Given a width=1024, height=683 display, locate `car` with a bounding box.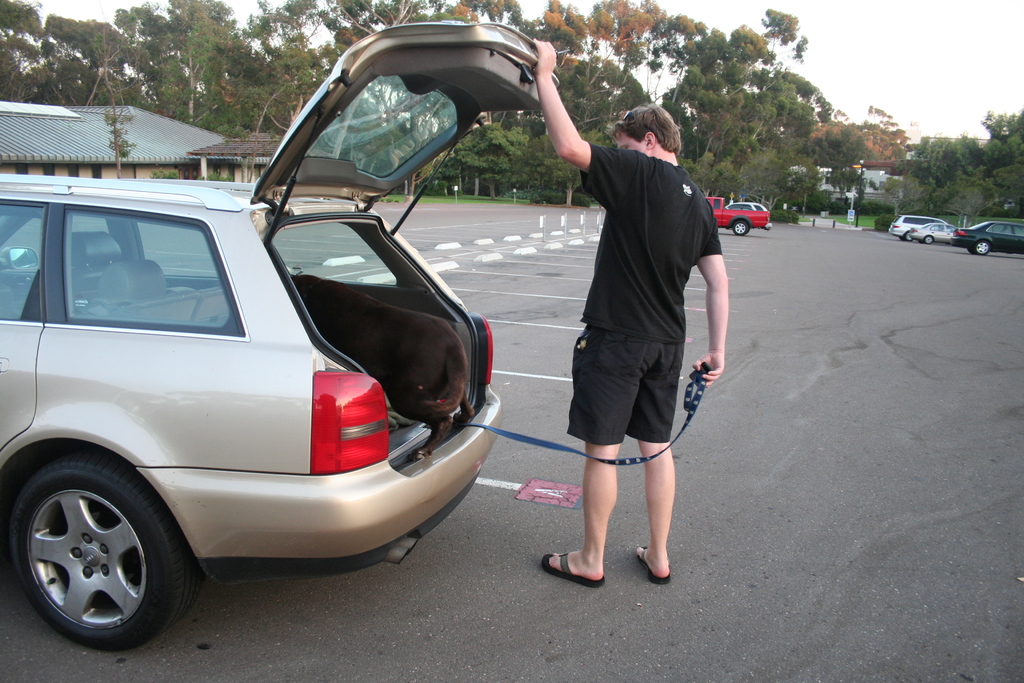
Located: {"left": 886, "top": 215, "right": 945, "bottom": 238}.
